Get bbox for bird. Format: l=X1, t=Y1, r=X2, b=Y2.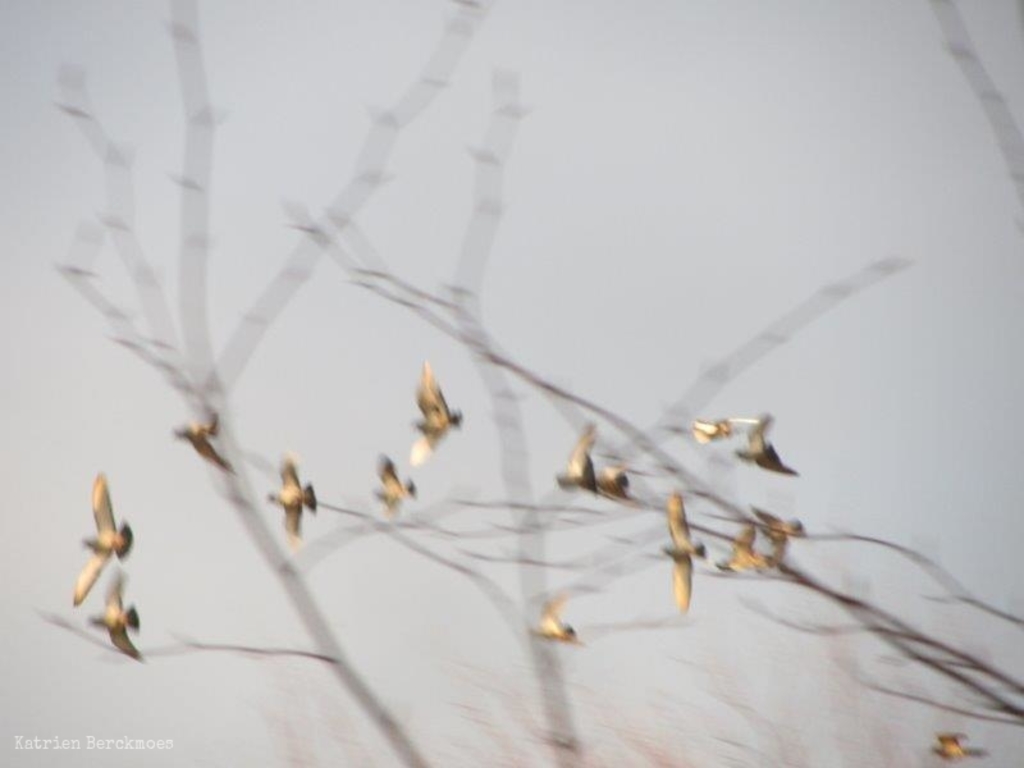
l=367, t=452, r=416, b=517.
